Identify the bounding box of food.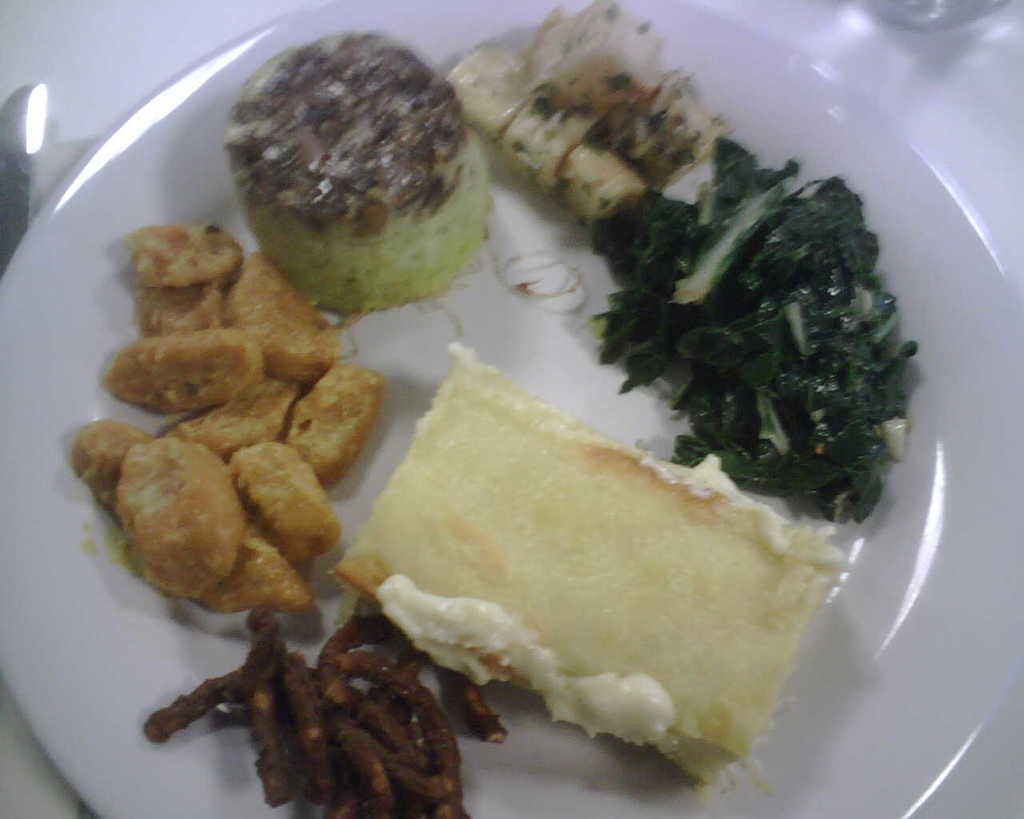
BBox(217, 41, 482, 324).
